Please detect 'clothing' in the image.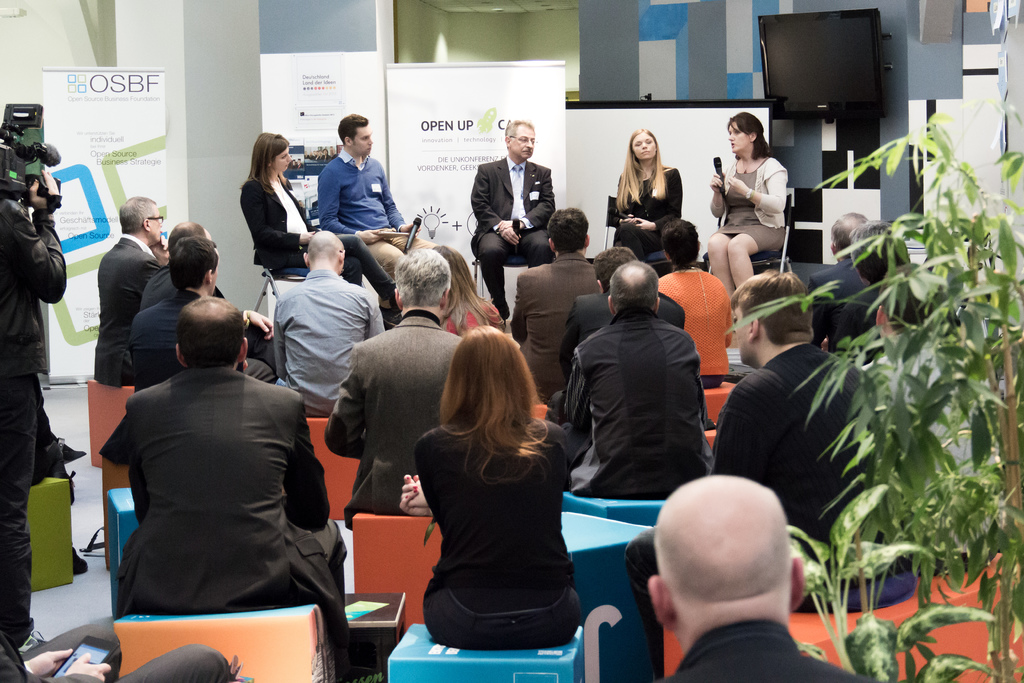
803,255,893,365.
